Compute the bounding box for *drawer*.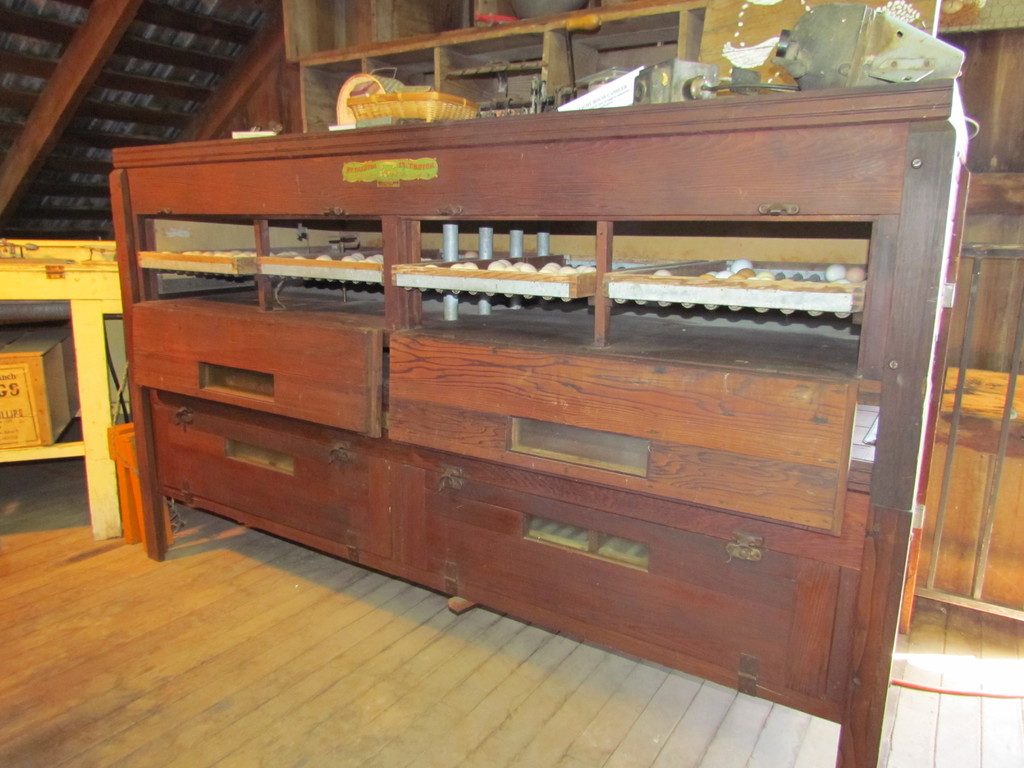
129, 305, 384, 439.
